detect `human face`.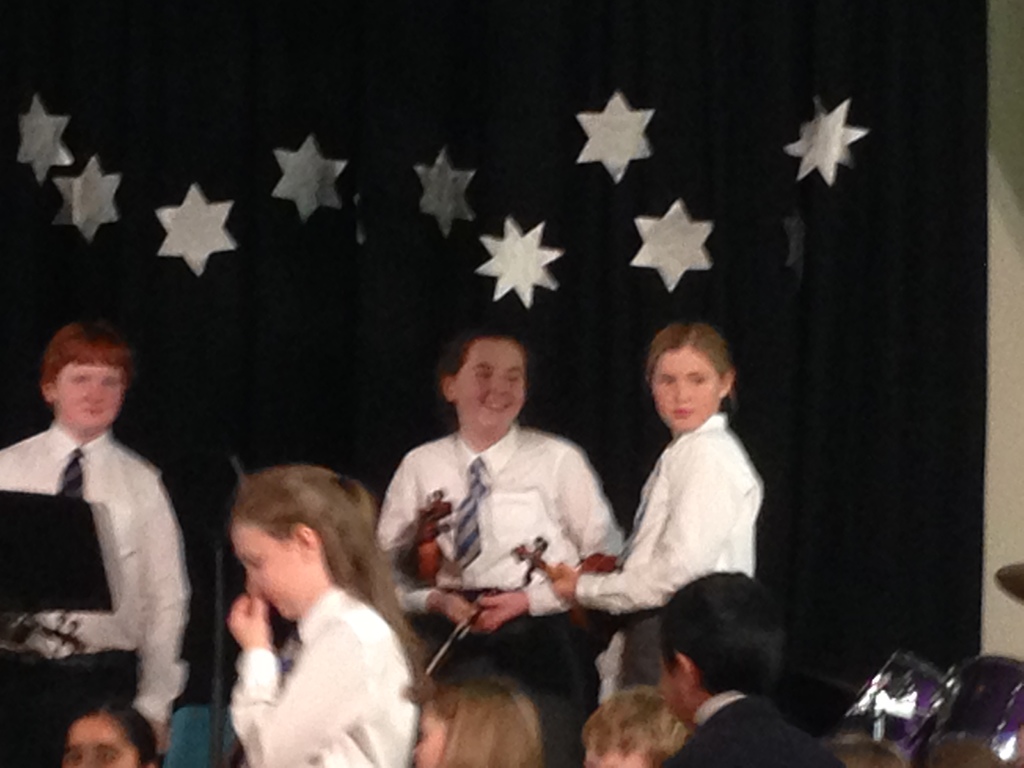
Detected at 408:699:447:767.
